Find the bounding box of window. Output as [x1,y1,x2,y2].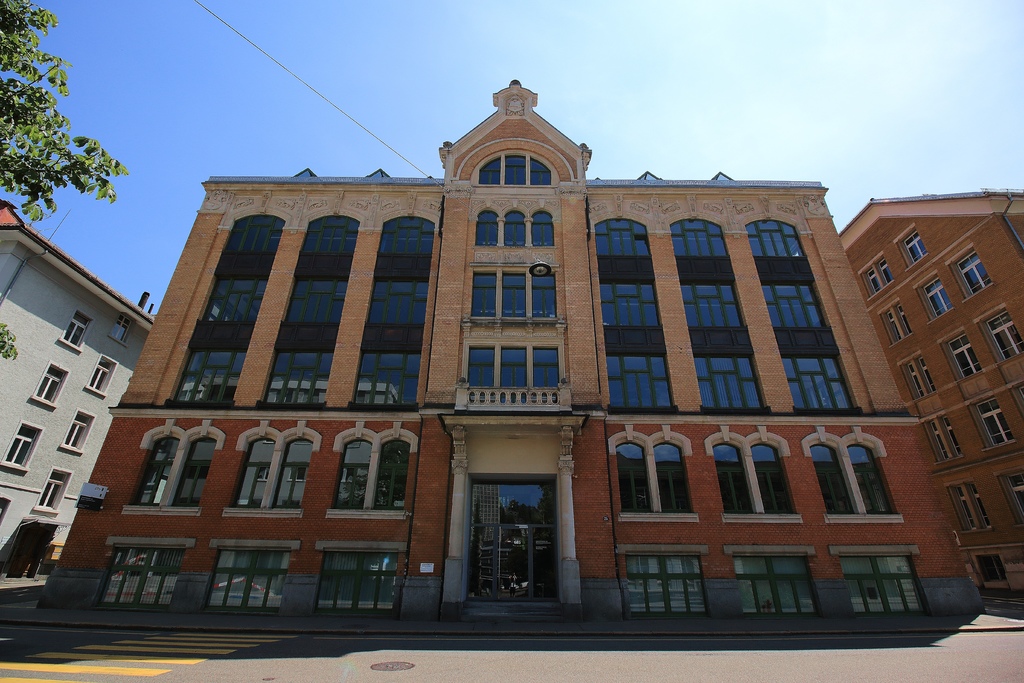
[975,393,1011,448].
